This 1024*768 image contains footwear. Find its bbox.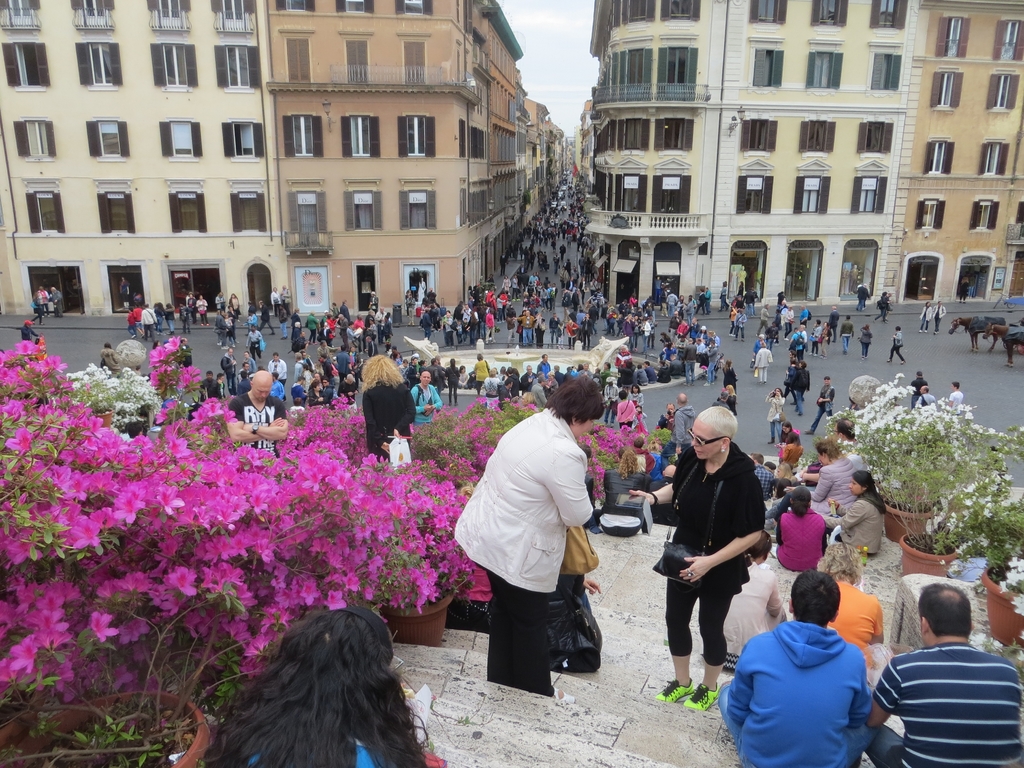
[685,679,722,710].
